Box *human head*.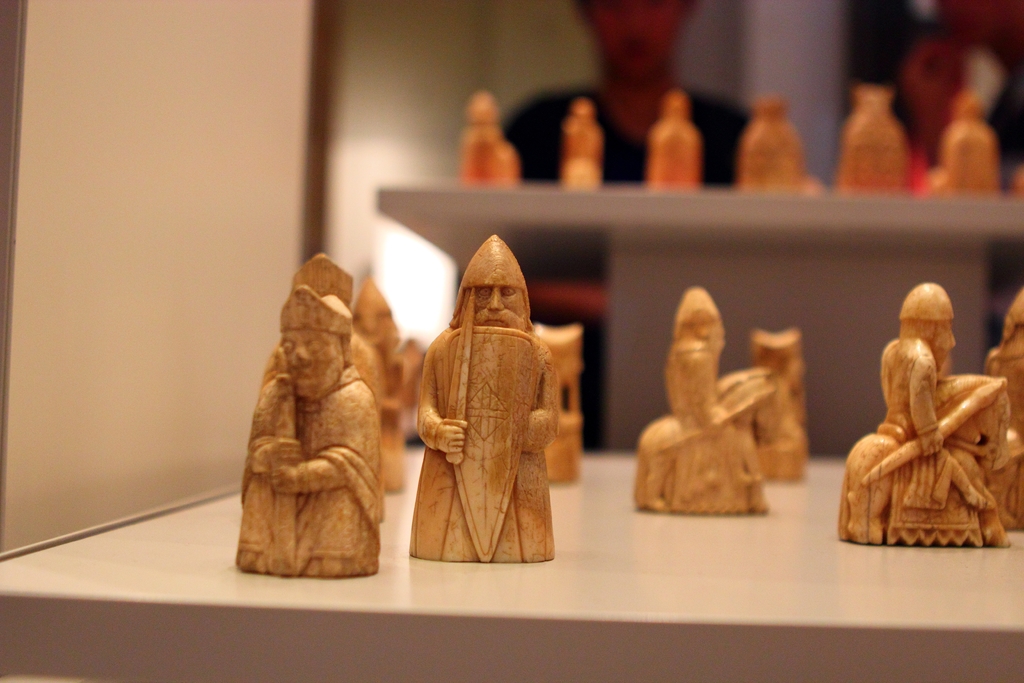
box=[453, 235, 533, 331].
